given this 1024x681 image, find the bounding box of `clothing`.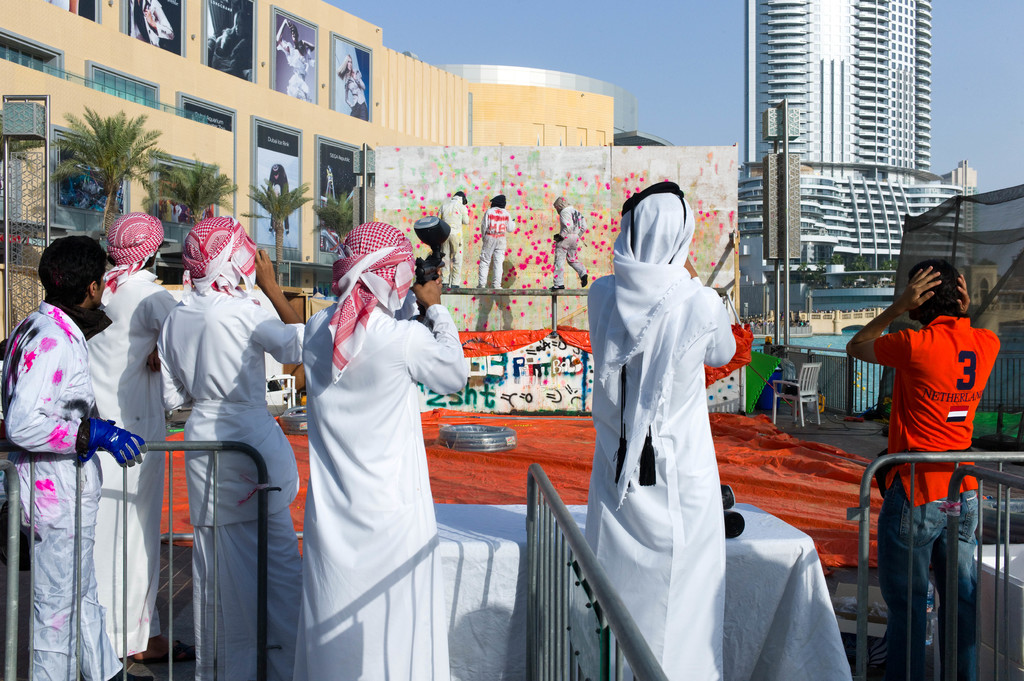
<box>876,314,999,680</box>.
